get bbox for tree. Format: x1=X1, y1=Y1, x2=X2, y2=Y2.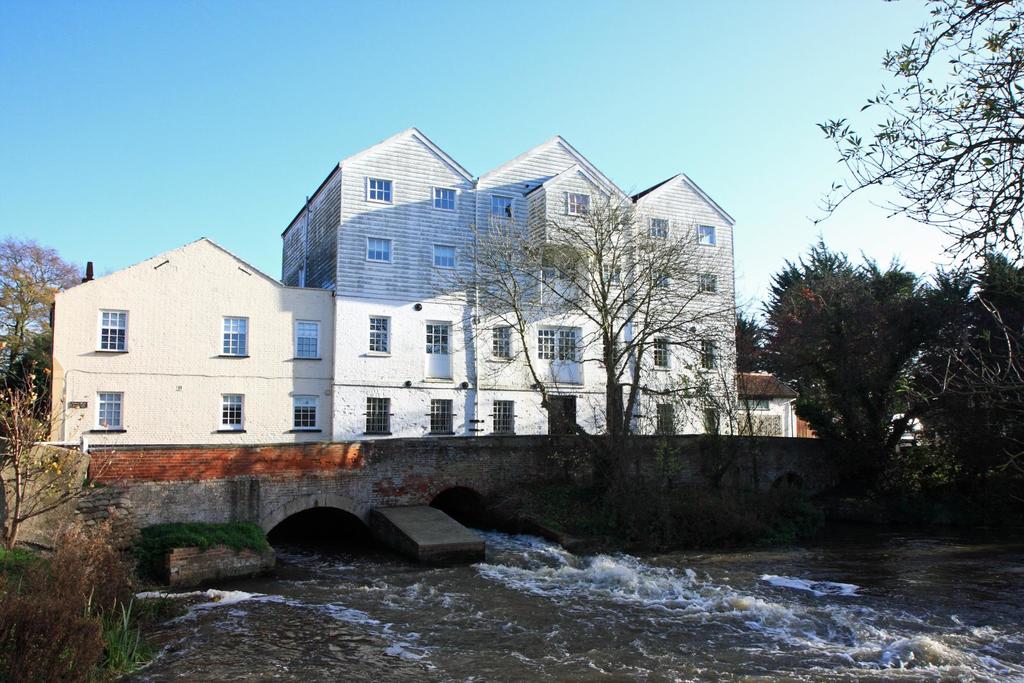
x1=402, y1=192, x2=721, y2=544.
